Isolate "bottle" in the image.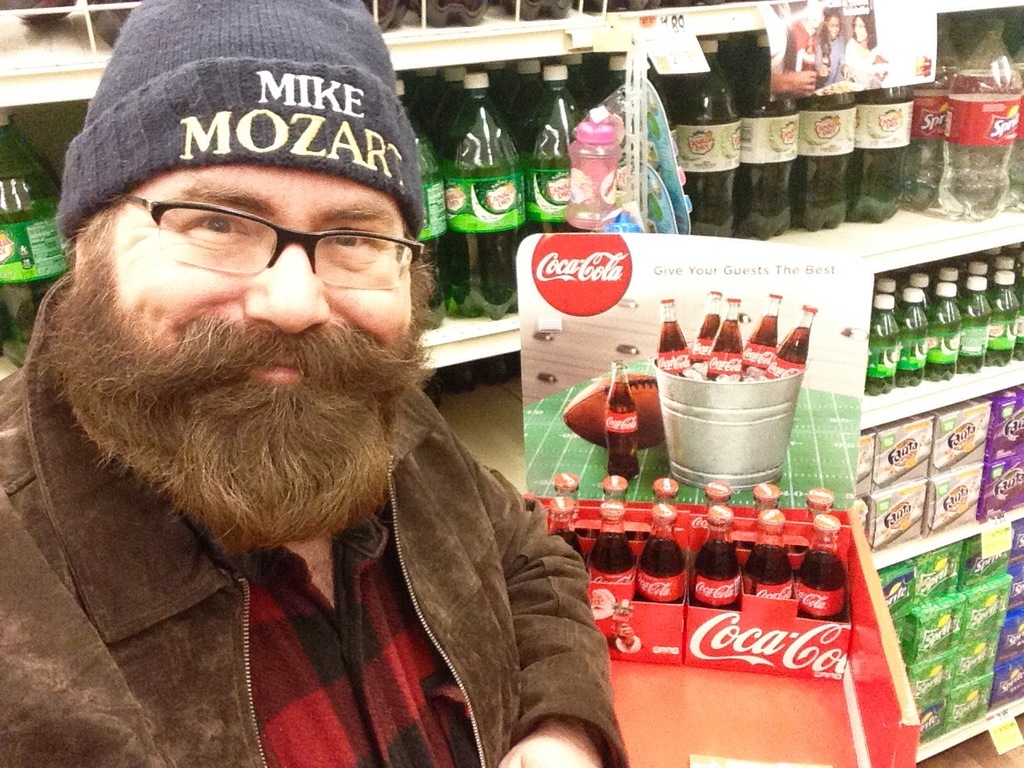
Isolated region: box(777, 308, 817, 370).
